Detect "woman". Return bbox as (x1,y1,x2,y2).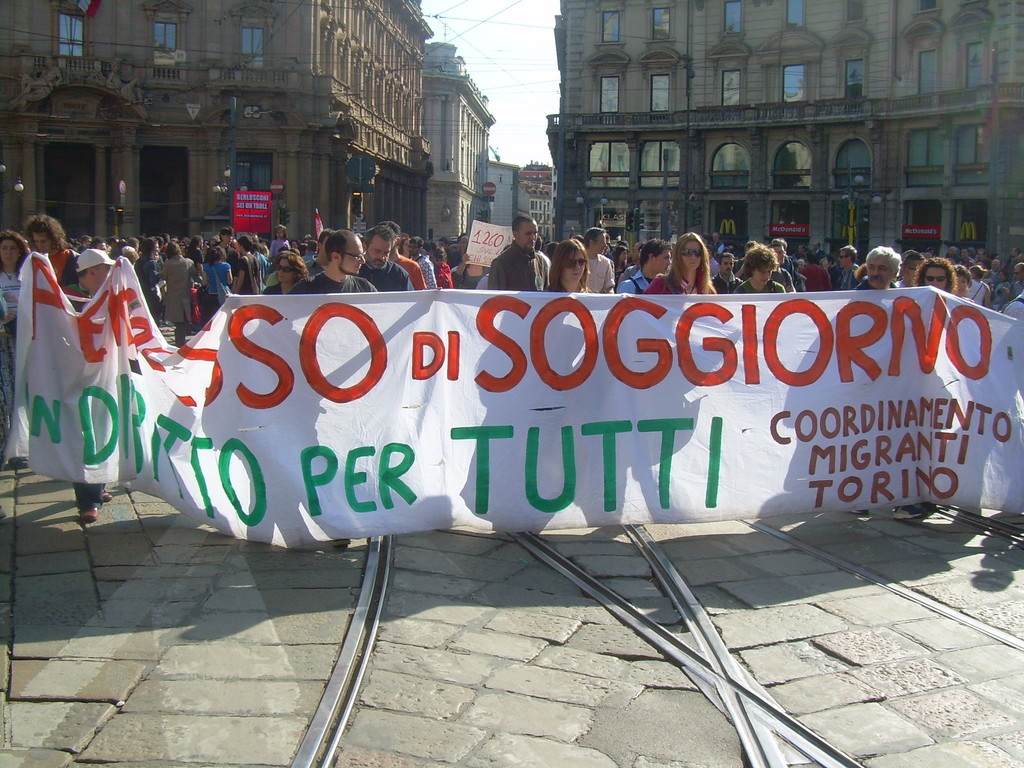
(154,236,202,357).
